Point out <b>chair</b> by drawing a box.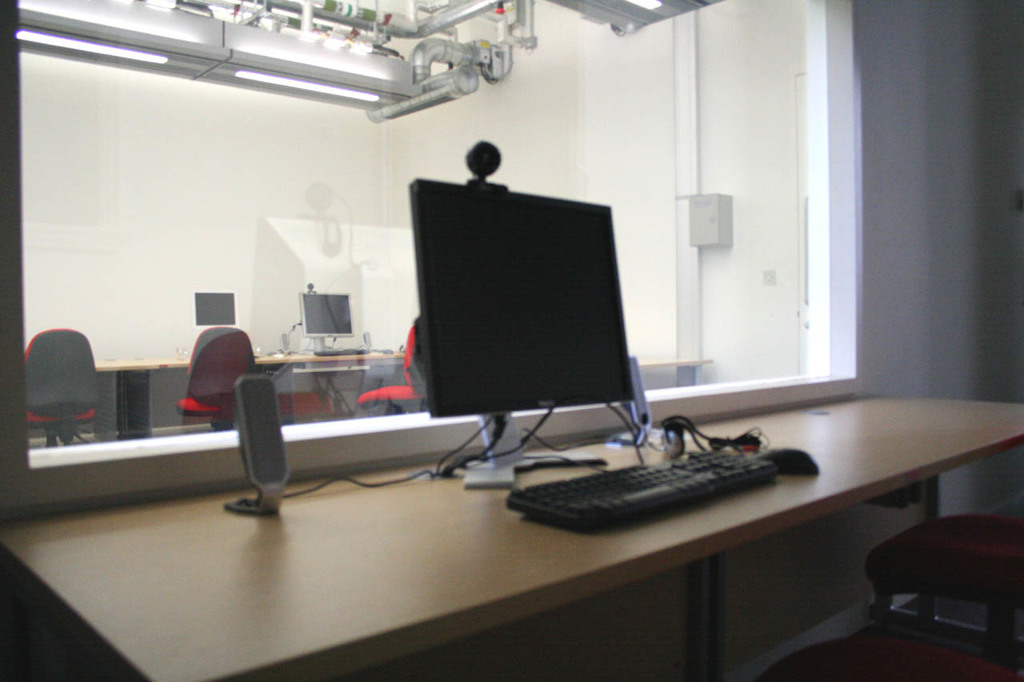
box=[354, 317, 430, 413].
